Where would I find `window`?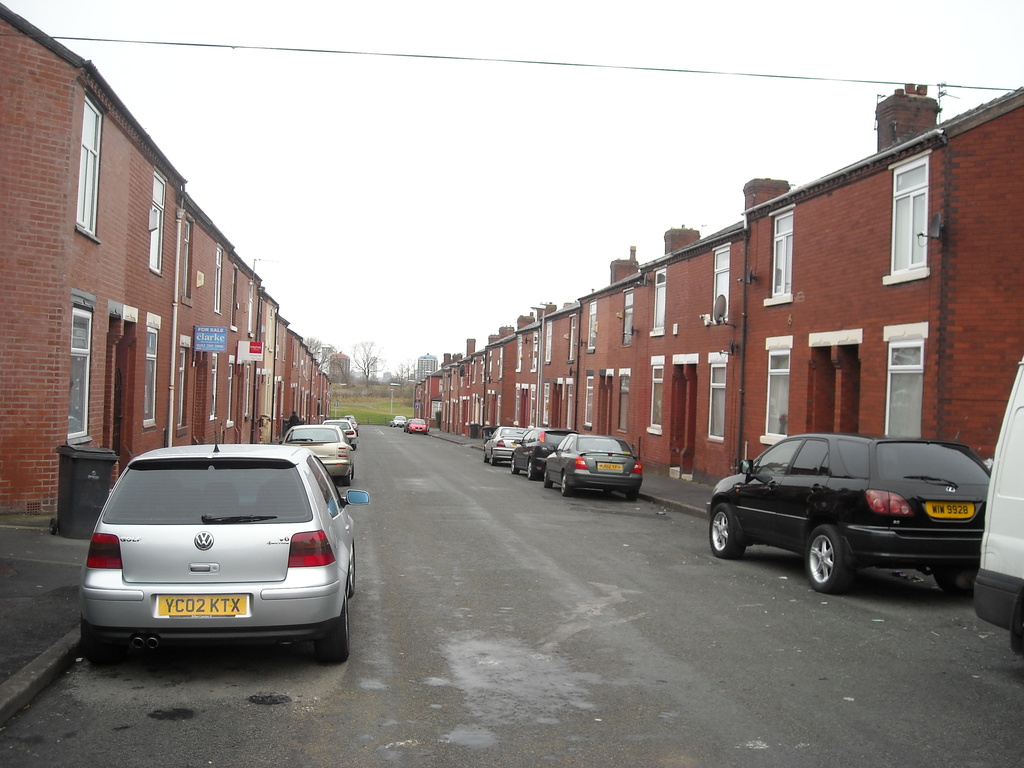
At bbox=(758, 202, 796, 300).
